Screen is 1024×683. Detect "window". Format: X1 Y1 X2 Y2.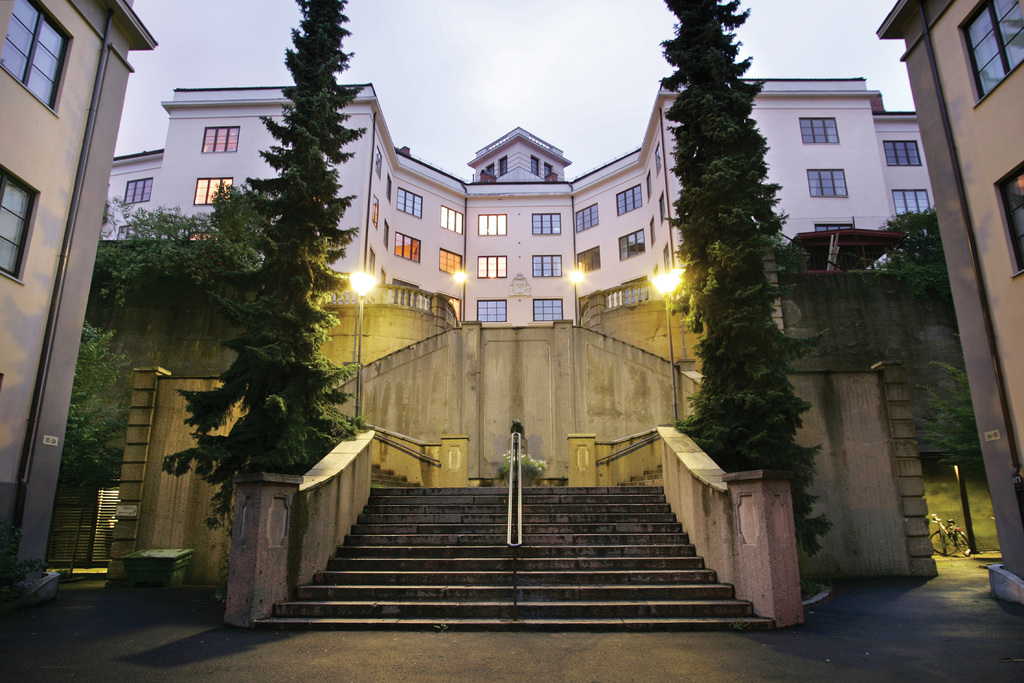
385 175 393 205.
